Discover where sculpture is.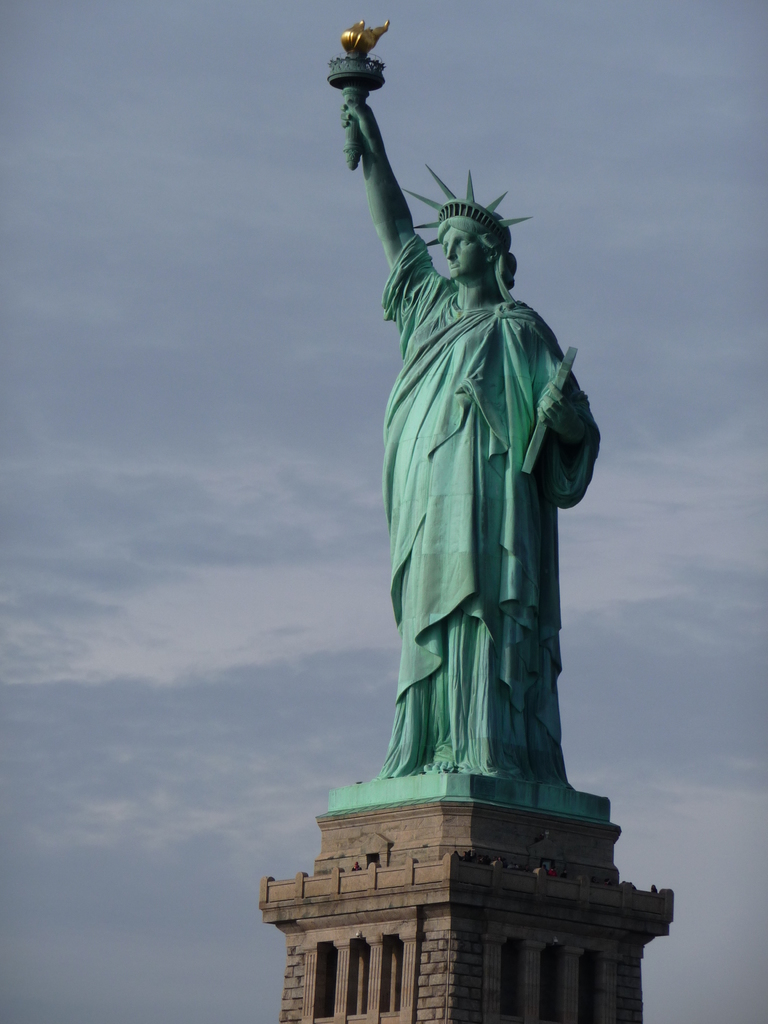
Discovered at (left=292, top=58, right=626, bottom=912).
